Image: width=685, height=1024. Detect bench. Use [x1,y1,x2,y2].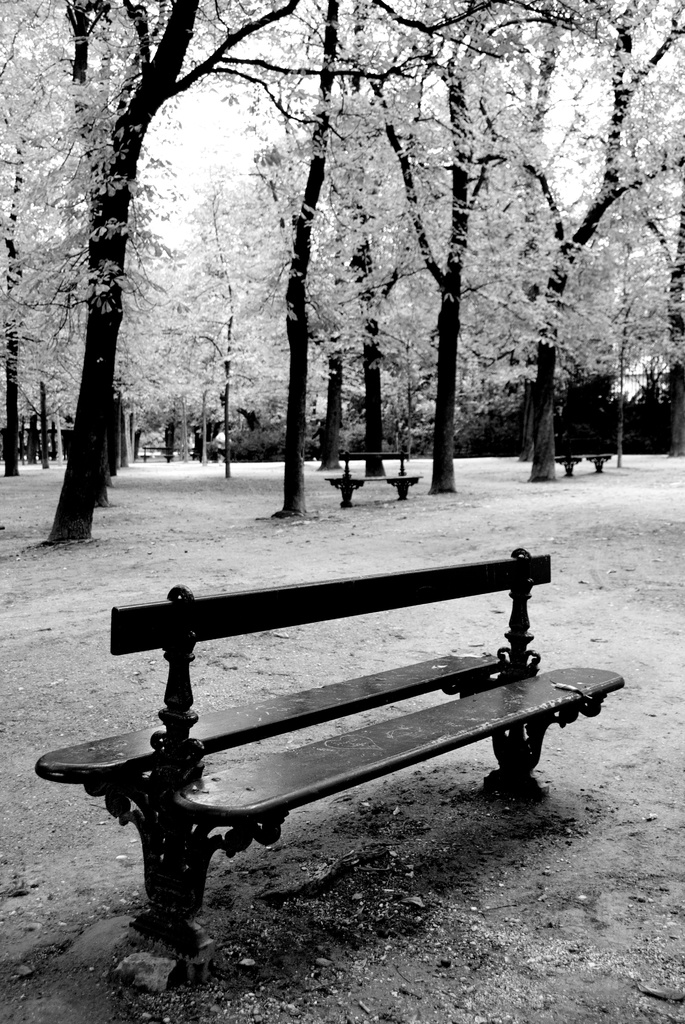
[31,545,636,961].
